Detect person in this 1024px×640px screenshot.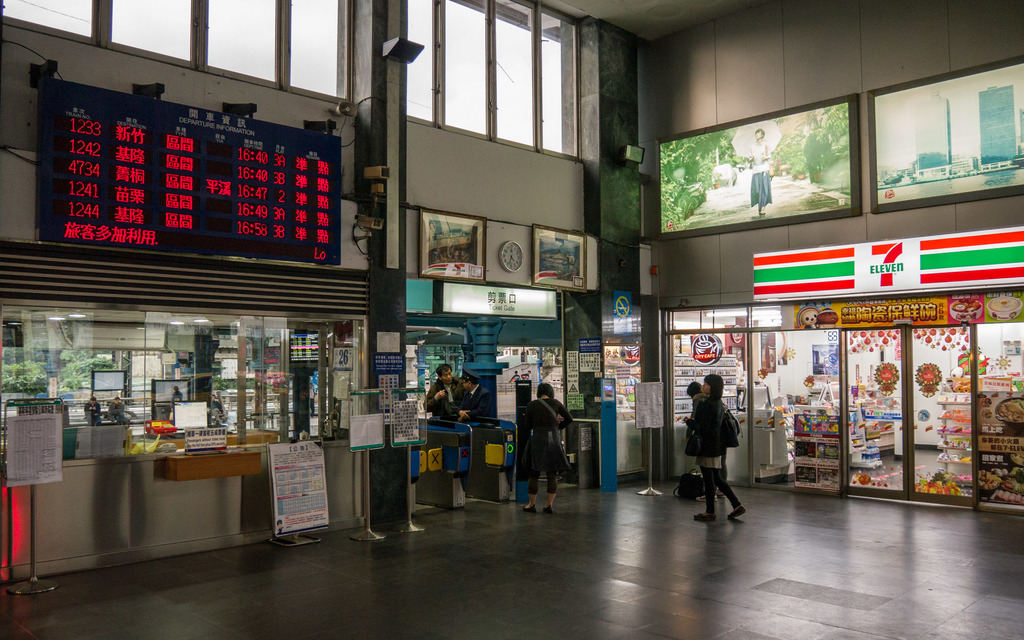
Detection: 526/381/566/510.
